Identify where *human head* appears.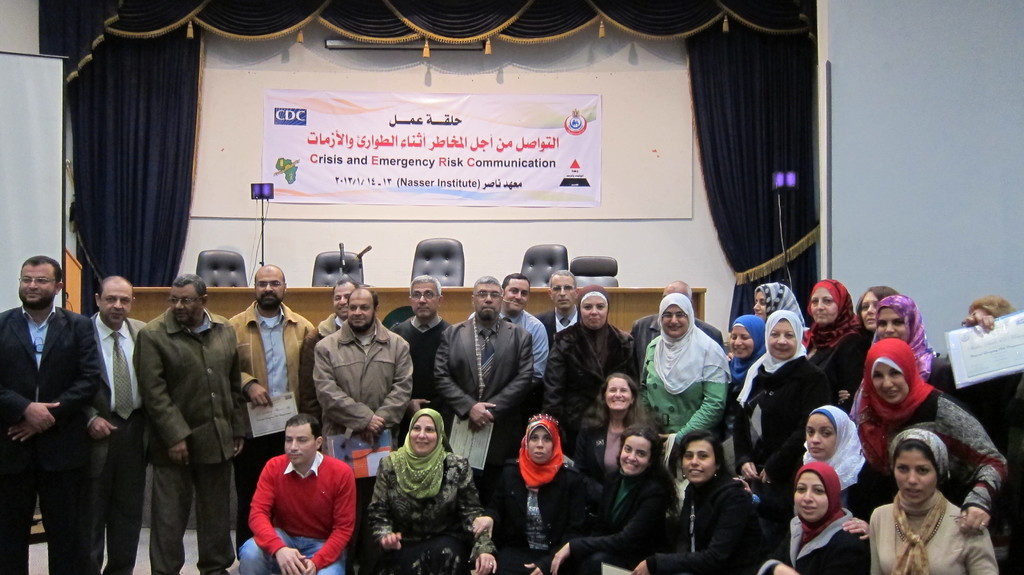
Appears at x1=753 y1=282 x2=799 y2=316.
